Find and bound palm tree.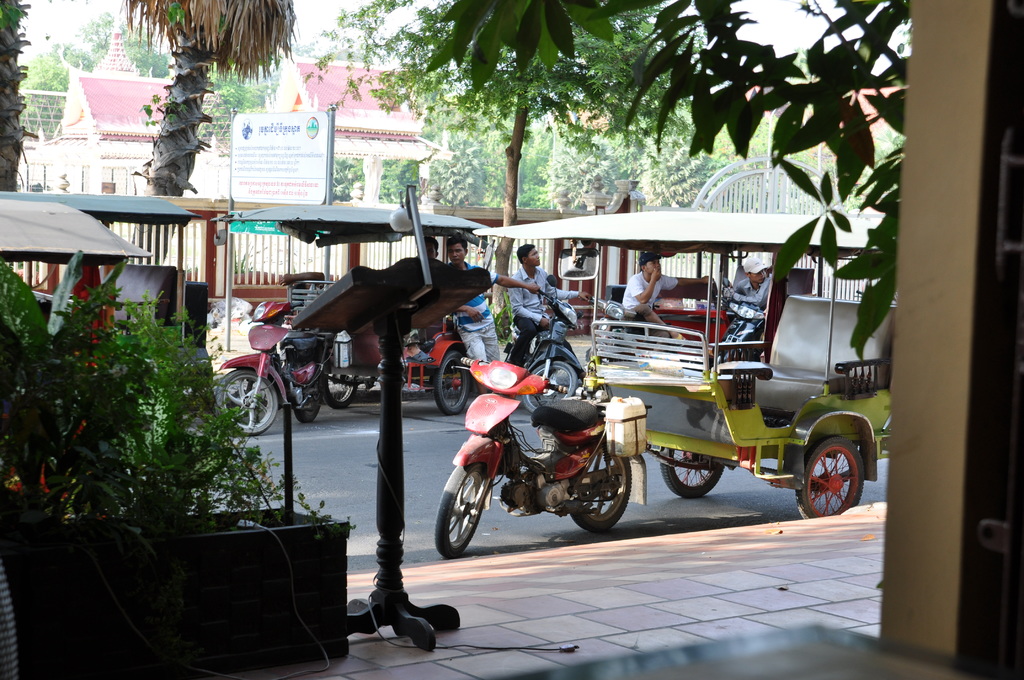
Bound: 118 0 292 198.
